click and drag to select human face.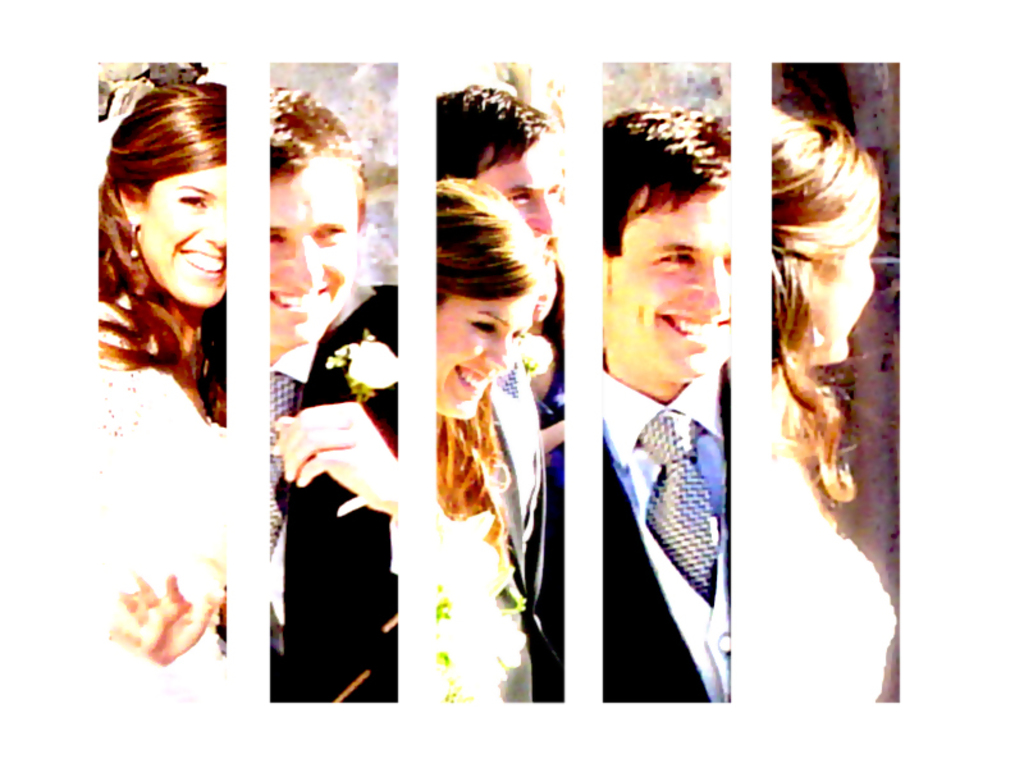
Selection: x1=609 y1=187 x2=731 y2=383.
